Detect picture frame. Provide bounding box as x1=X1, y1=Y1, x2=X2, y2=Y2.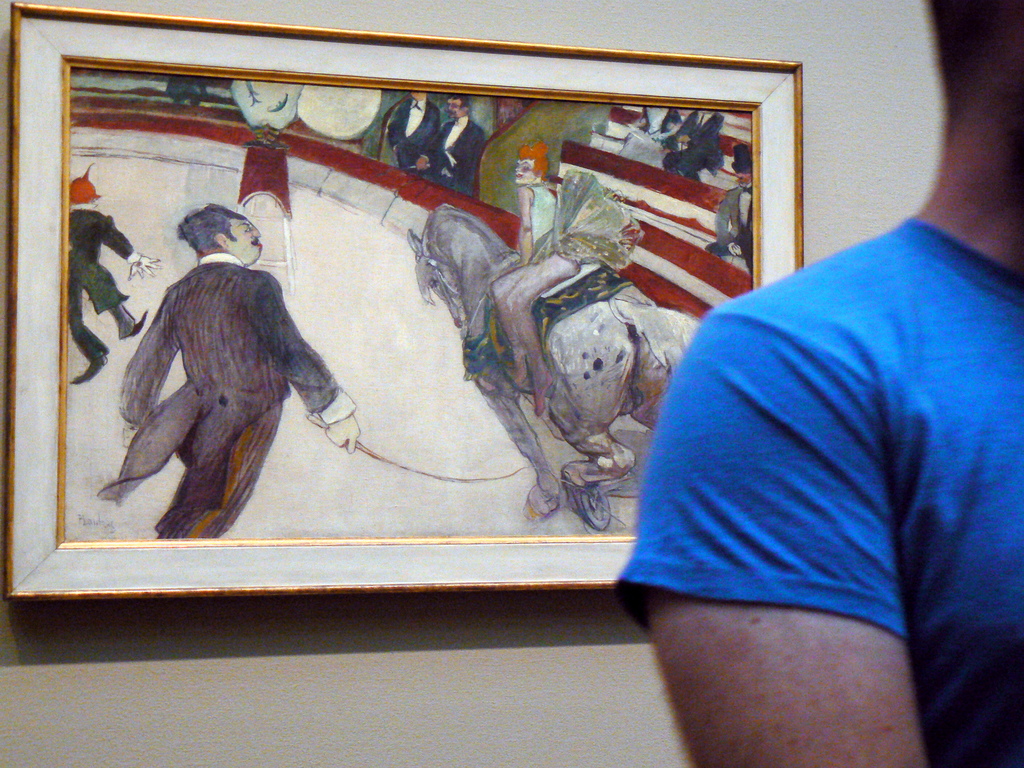
x1=15, y1=1, x2=854, y2=660.
